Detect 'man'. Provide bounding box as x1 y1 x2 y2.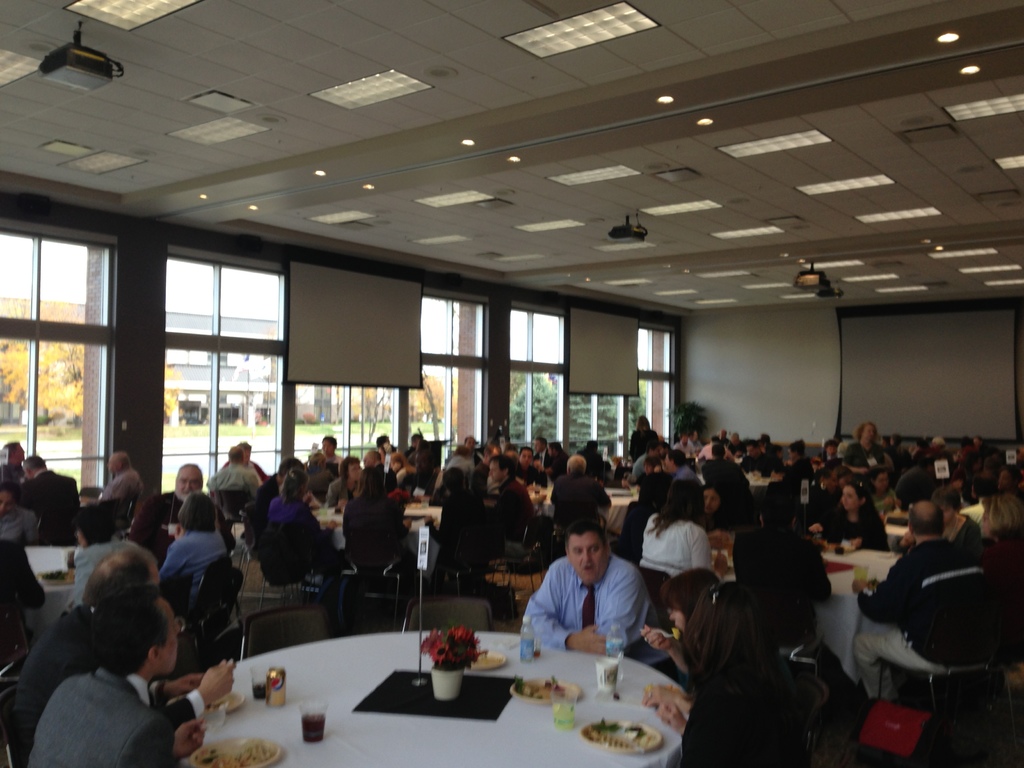
0 436 28 492.
